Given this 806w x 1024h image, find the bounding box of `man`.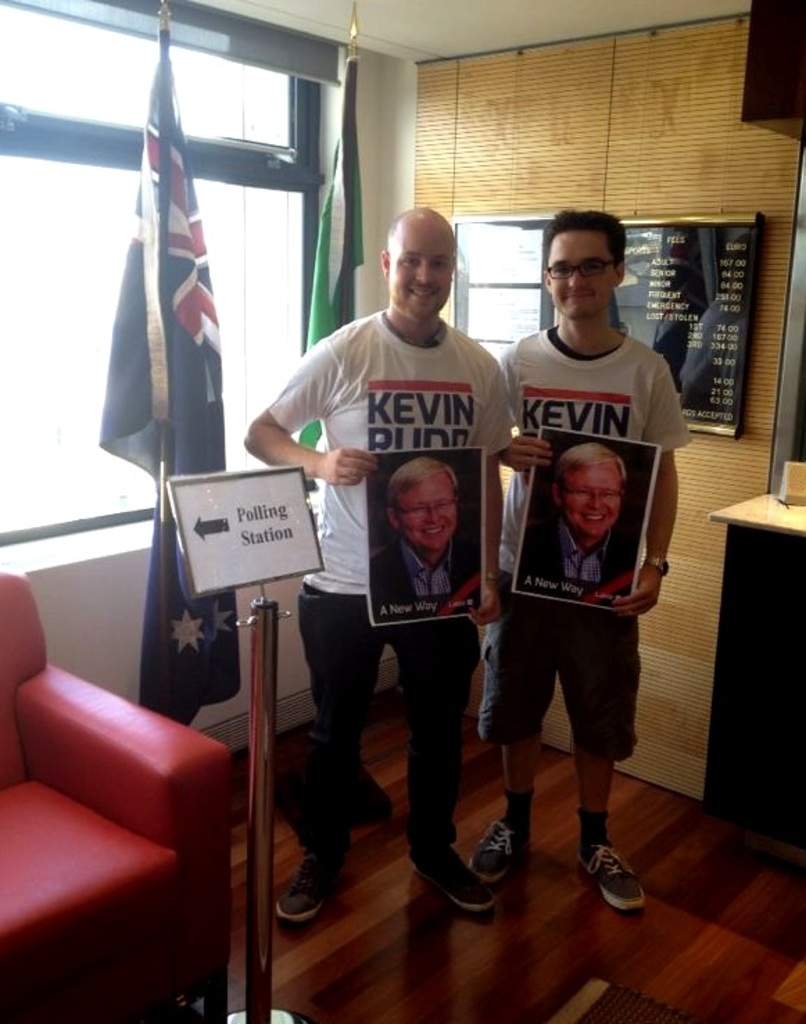
470/215/691/899.
